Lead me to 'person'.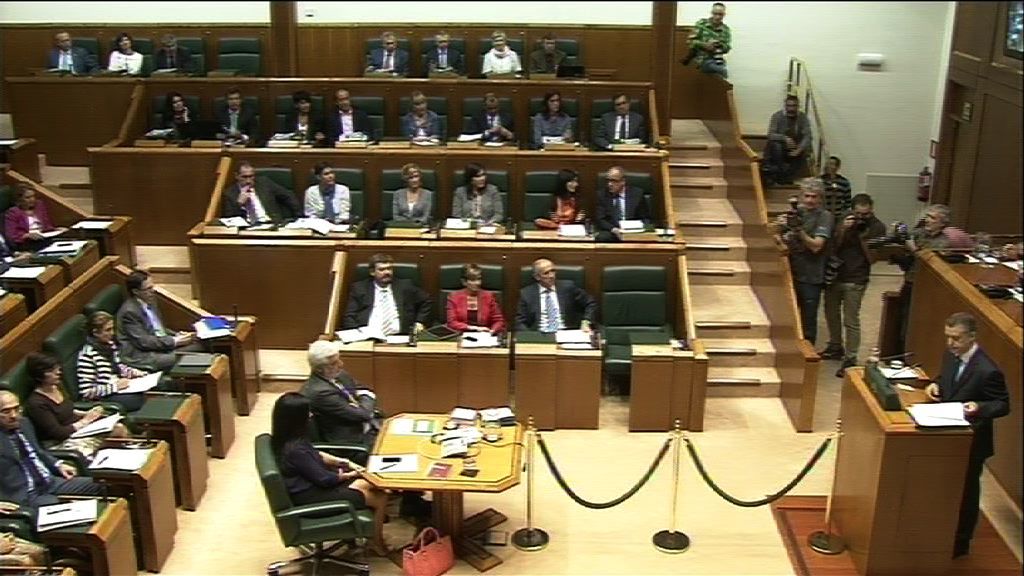
Lead to BBox(783, 175, 831, 345).
